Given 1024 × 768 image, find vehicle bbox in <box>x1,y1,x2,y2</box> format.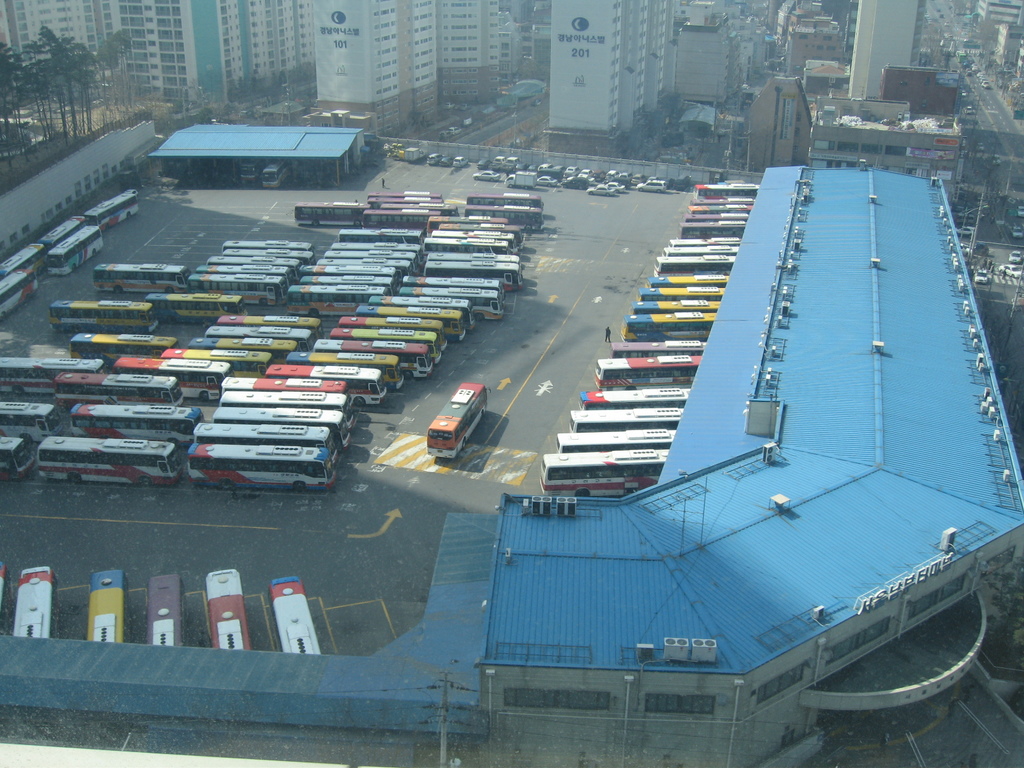
<box>172,349,273,378</box>.
